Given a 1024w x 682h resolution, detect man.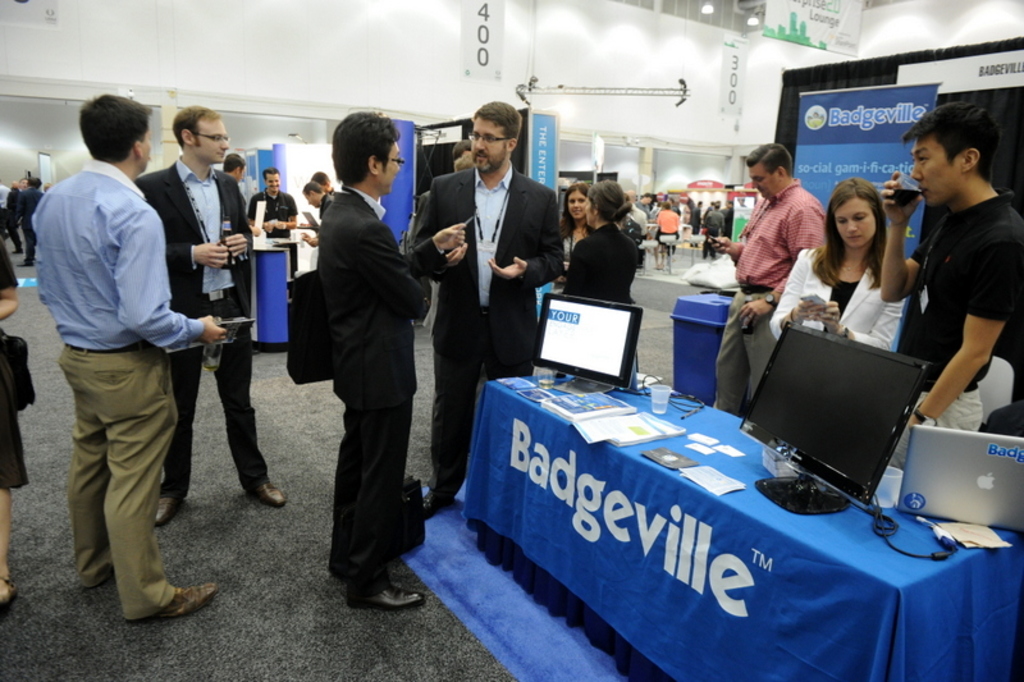
625:191:646:234.
